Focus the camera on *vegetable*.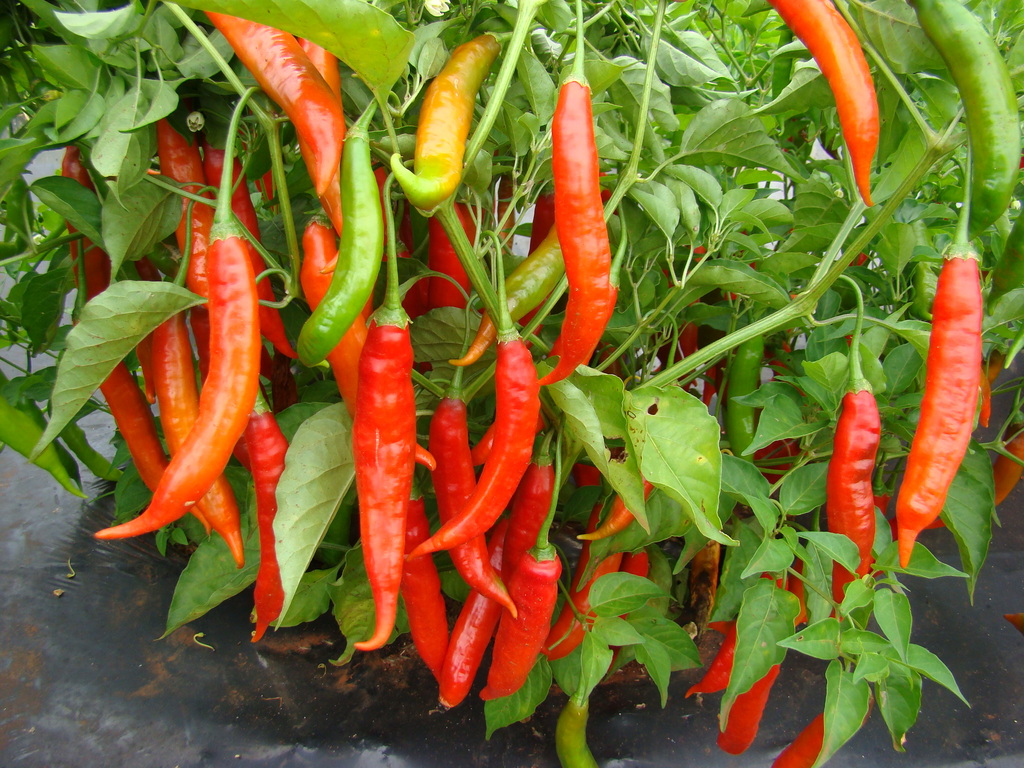
Focus region: select_region(909, 0, 1023, 241).
